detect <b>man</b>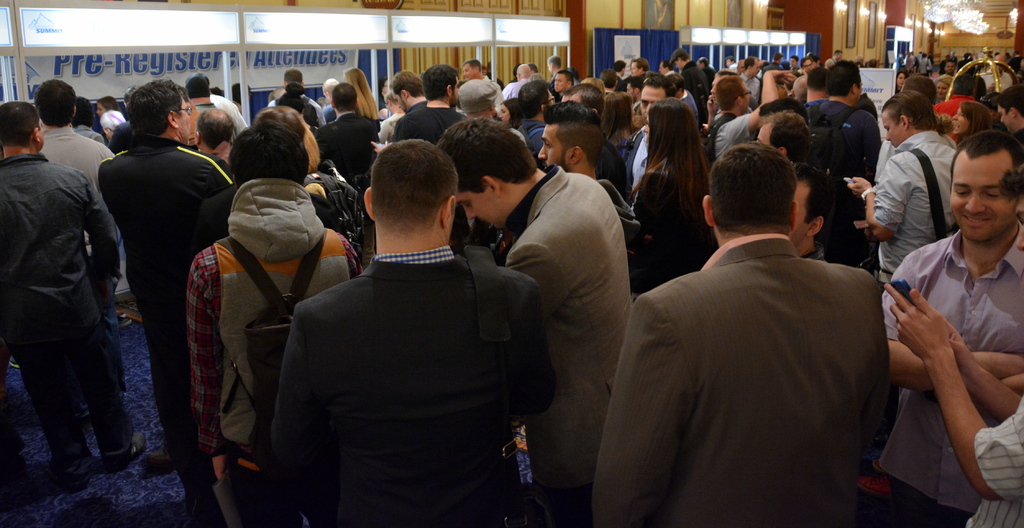
[x1=184, y1=73, x2=216, y2=131]
